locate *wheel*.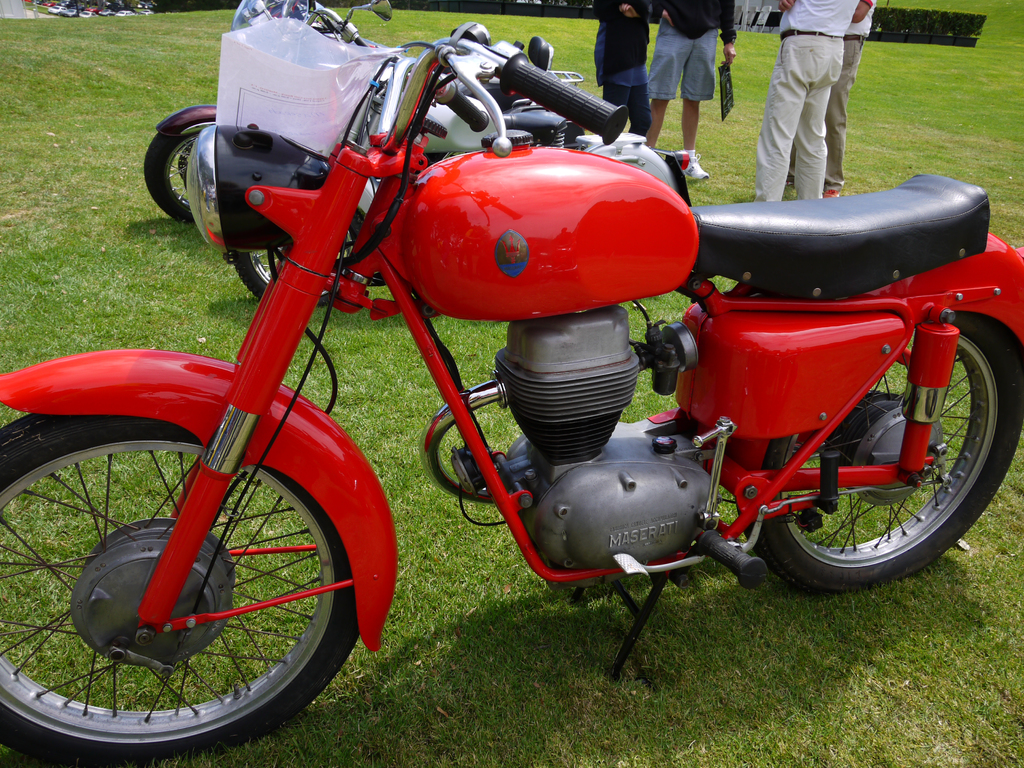
Bounding box: [780, 354, 992, 577].
